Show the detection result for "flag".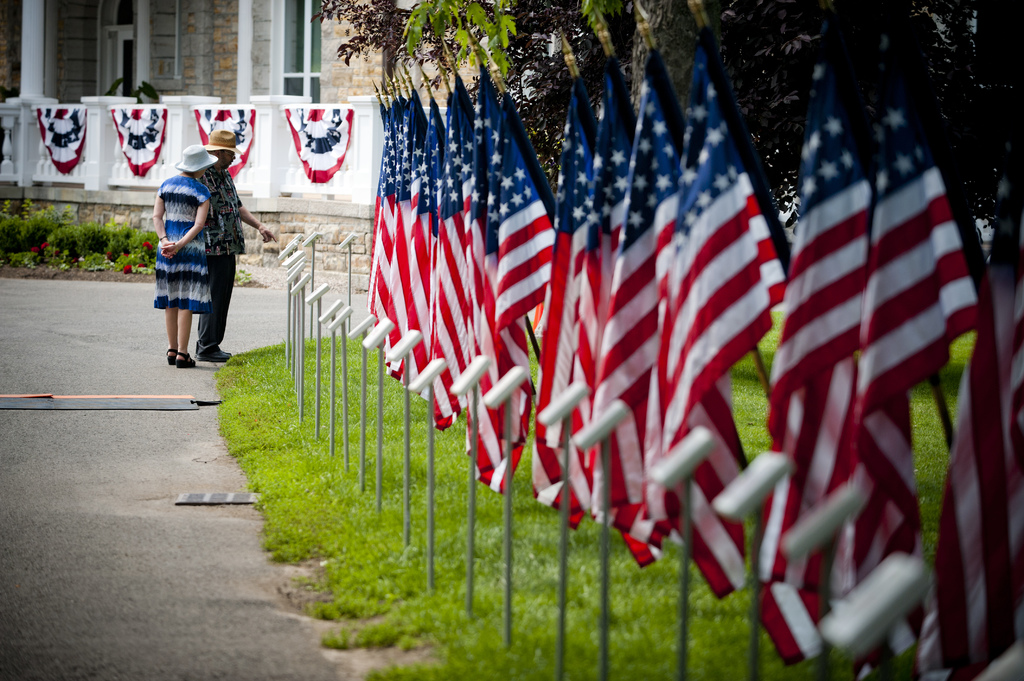
(534, 68, 598, 523).
